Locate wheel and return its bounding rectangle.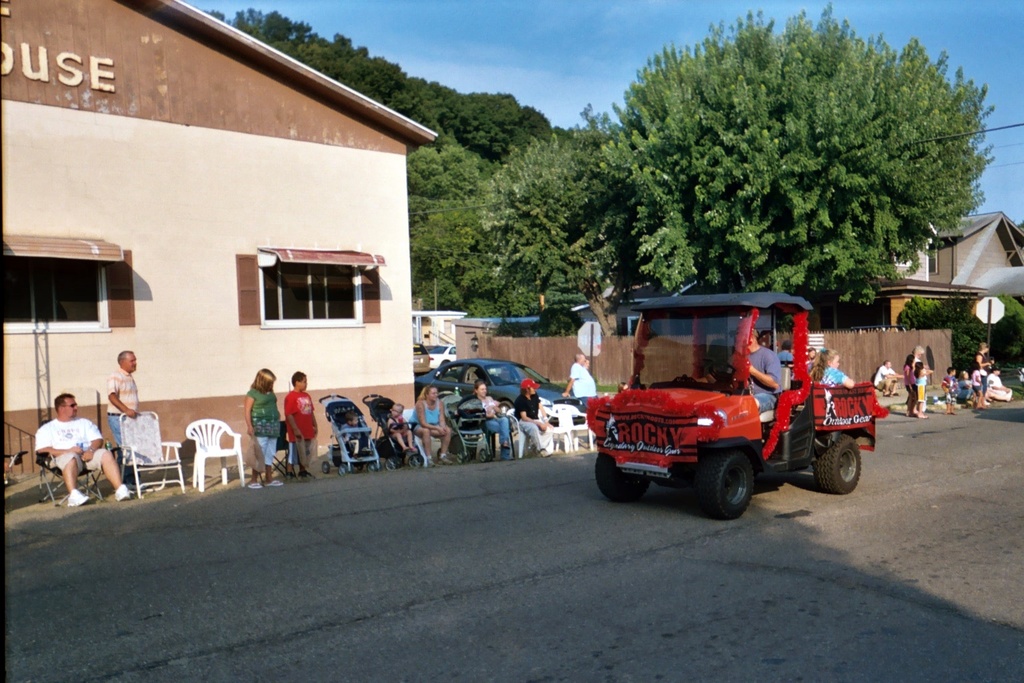
(338, 465, 346, 476).
